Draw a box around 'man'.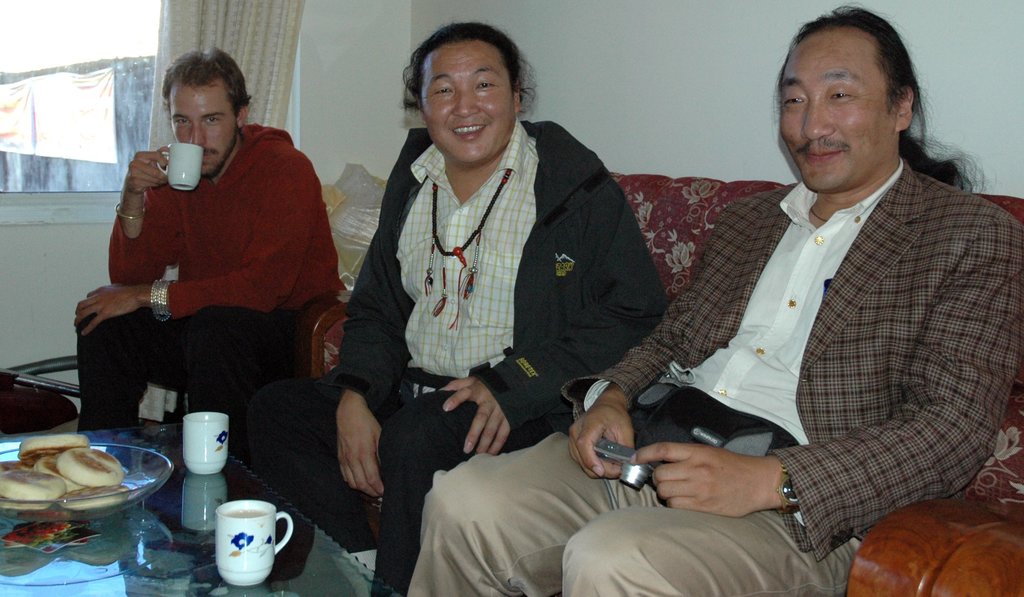
box=[65, 51, 355, 451].
